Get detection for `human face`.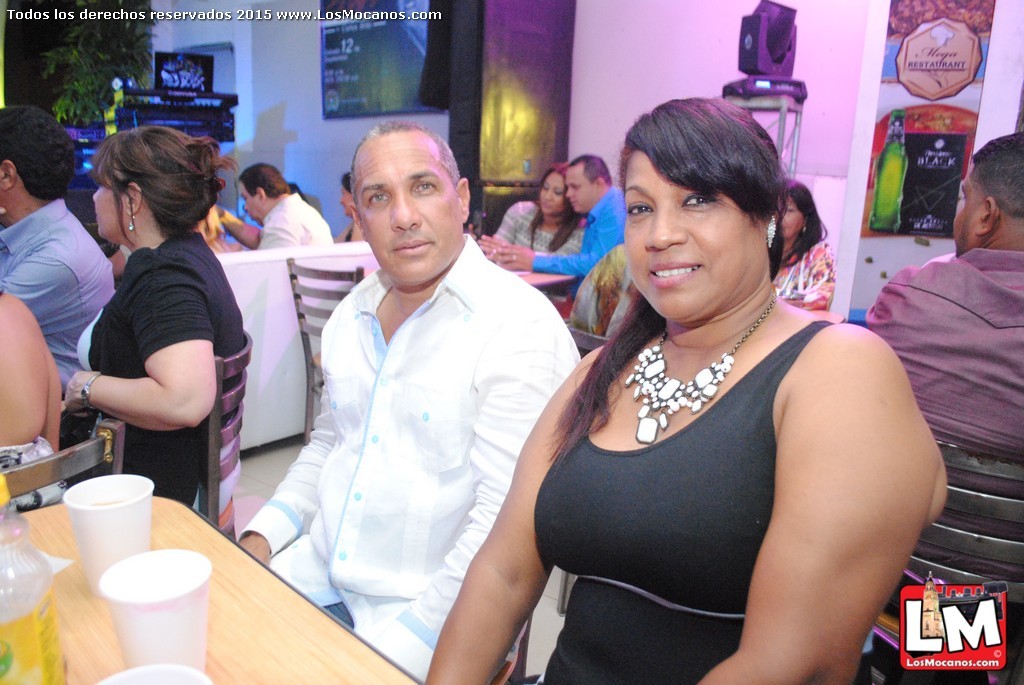
Detection: 92/163/128/239.
